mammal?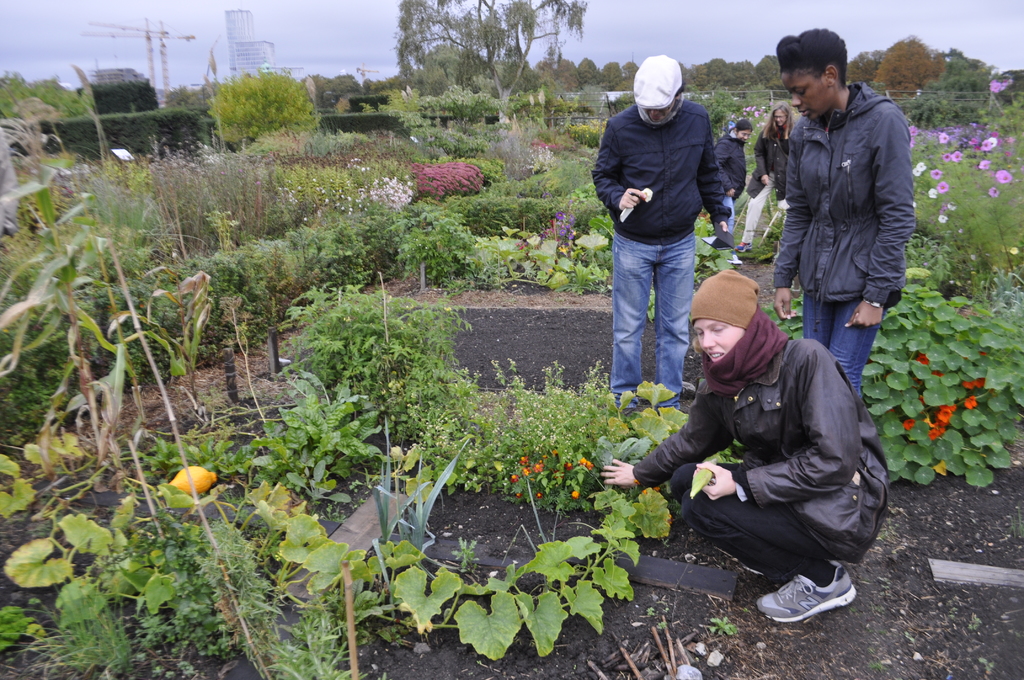
<region>589, 53, 731, 410</region>
